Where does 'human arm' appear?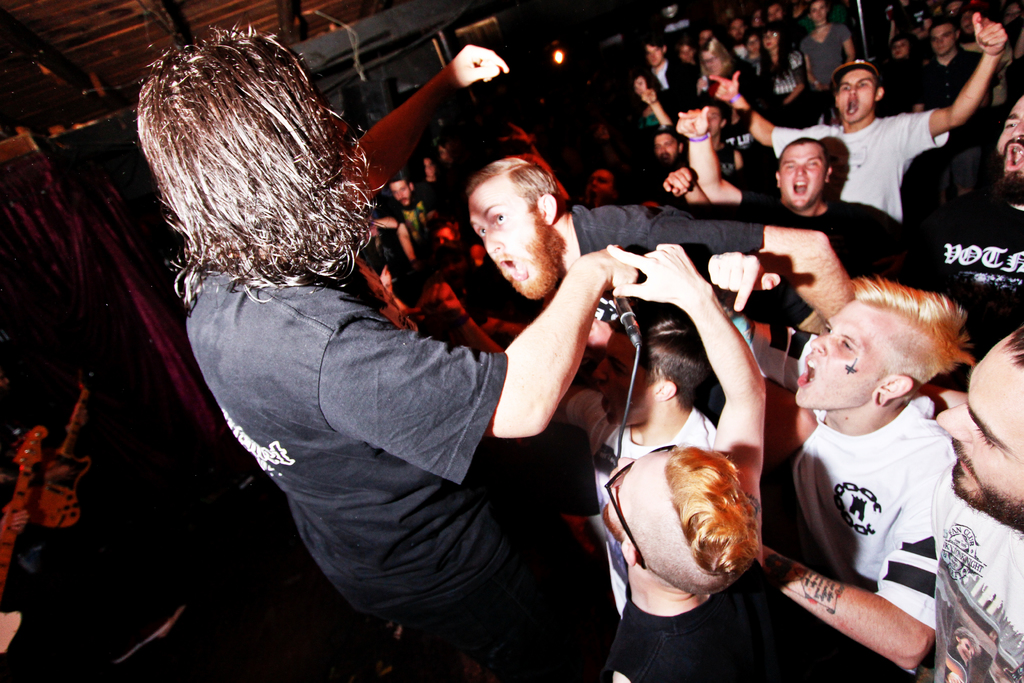
Appears at 643,204,856,325.
